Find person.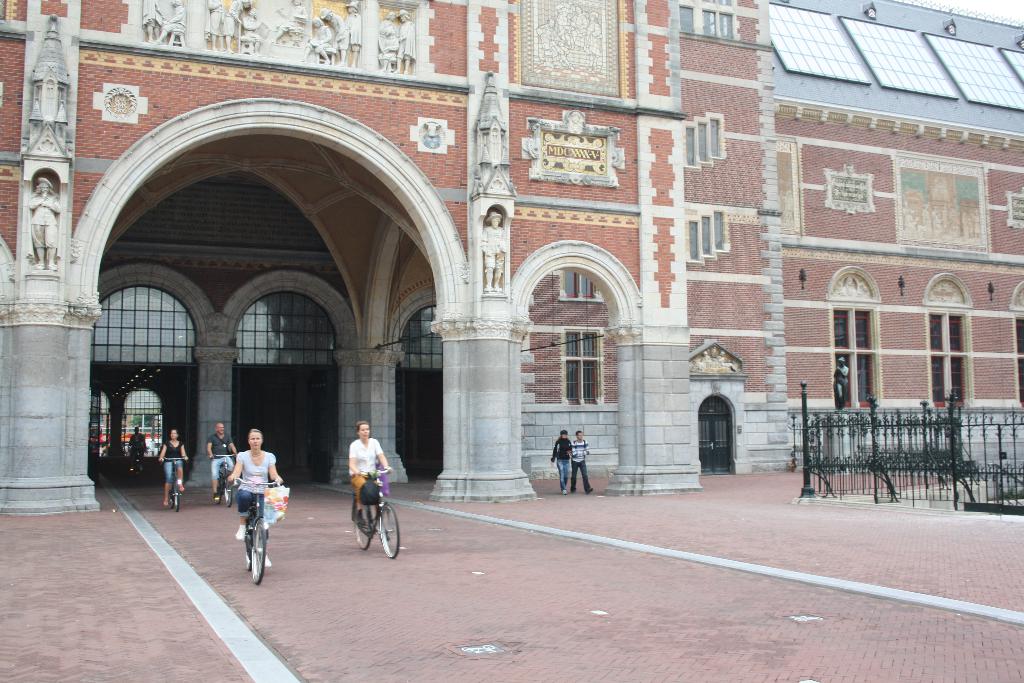
207 423 237 498.
